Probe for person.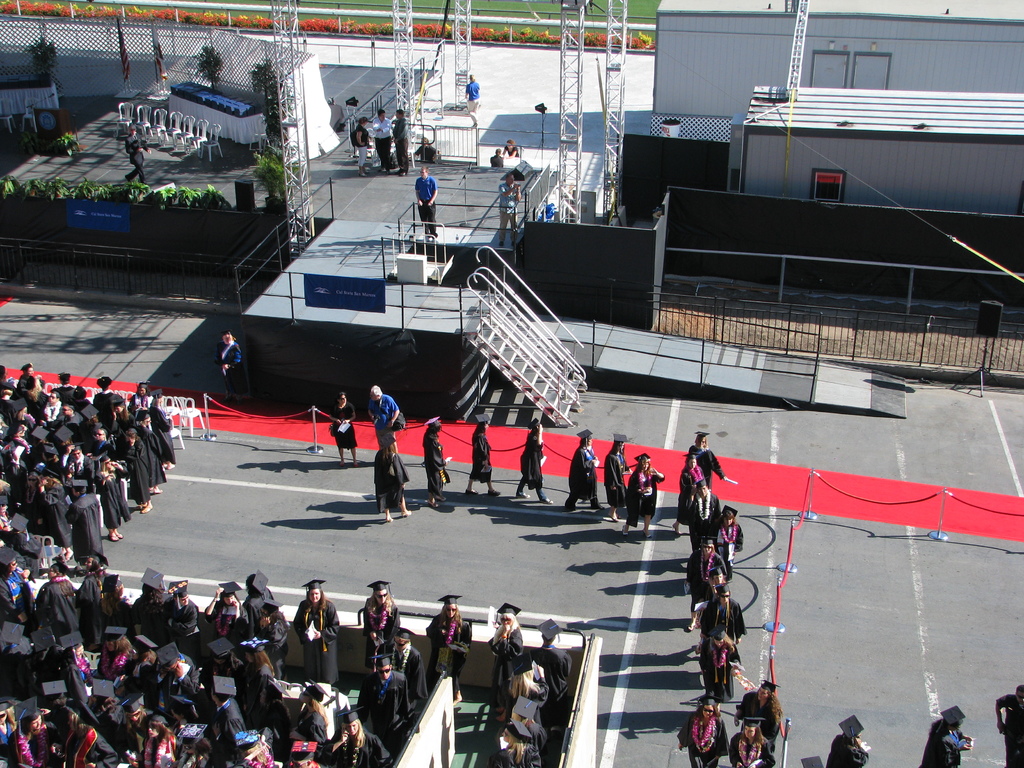
Probe result: [left=213, top=328, right=248, bottom=399].
